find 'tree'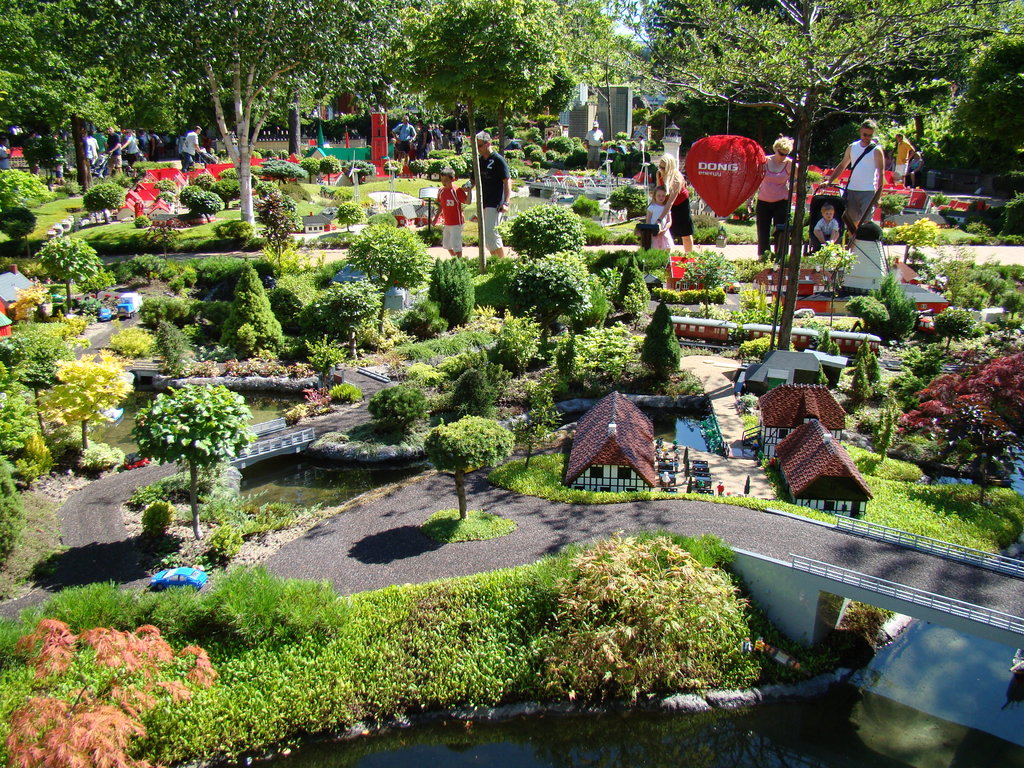
390,0,575,268
